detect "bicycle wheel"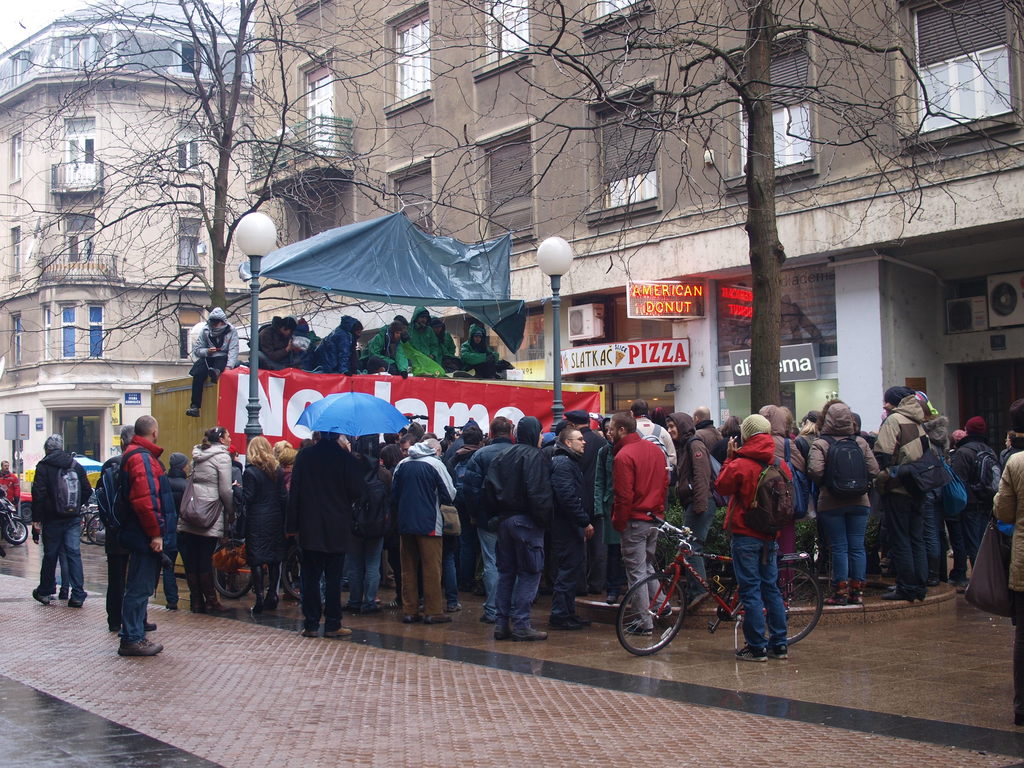
region(765, 559, 827, 648)
